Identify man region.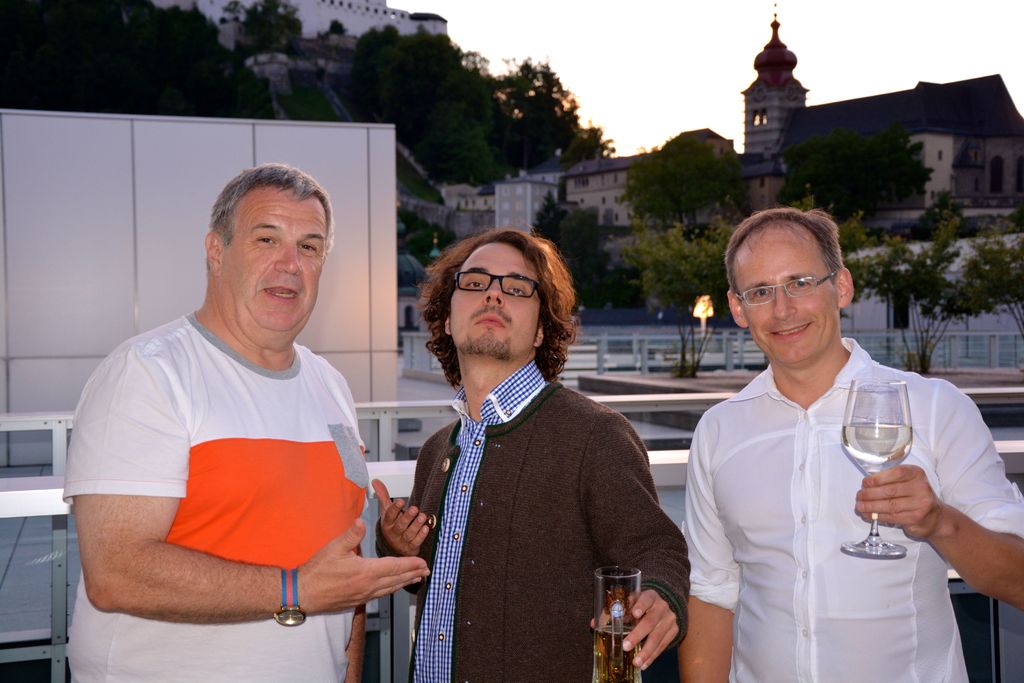
Region: box(61, 162, 432, 682).
